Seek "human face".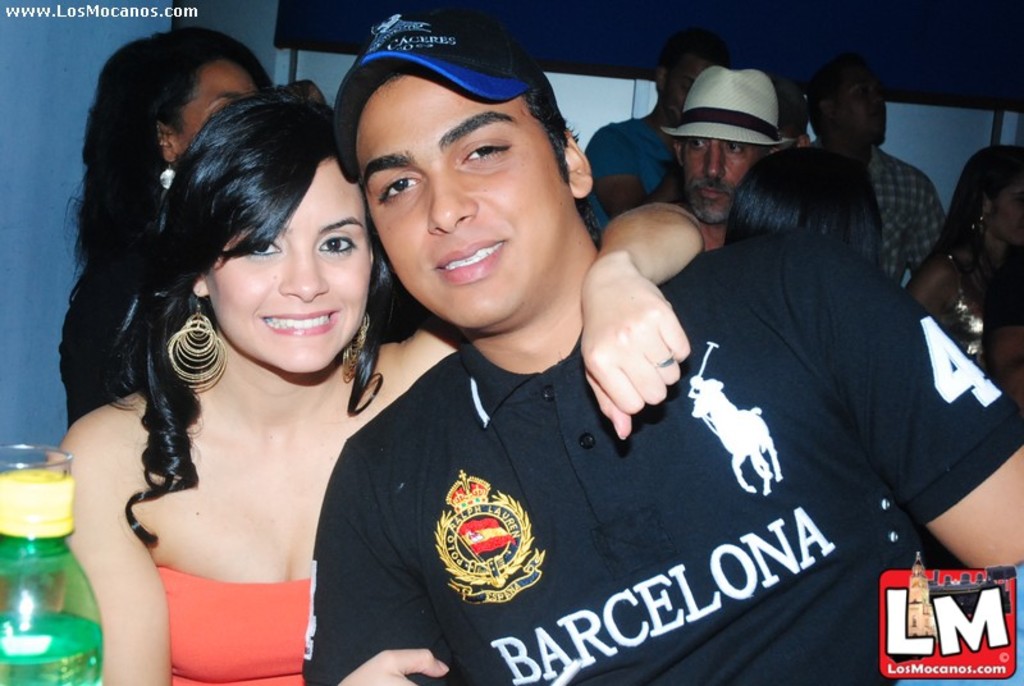
bbox=(663, 51, 713, 115).
